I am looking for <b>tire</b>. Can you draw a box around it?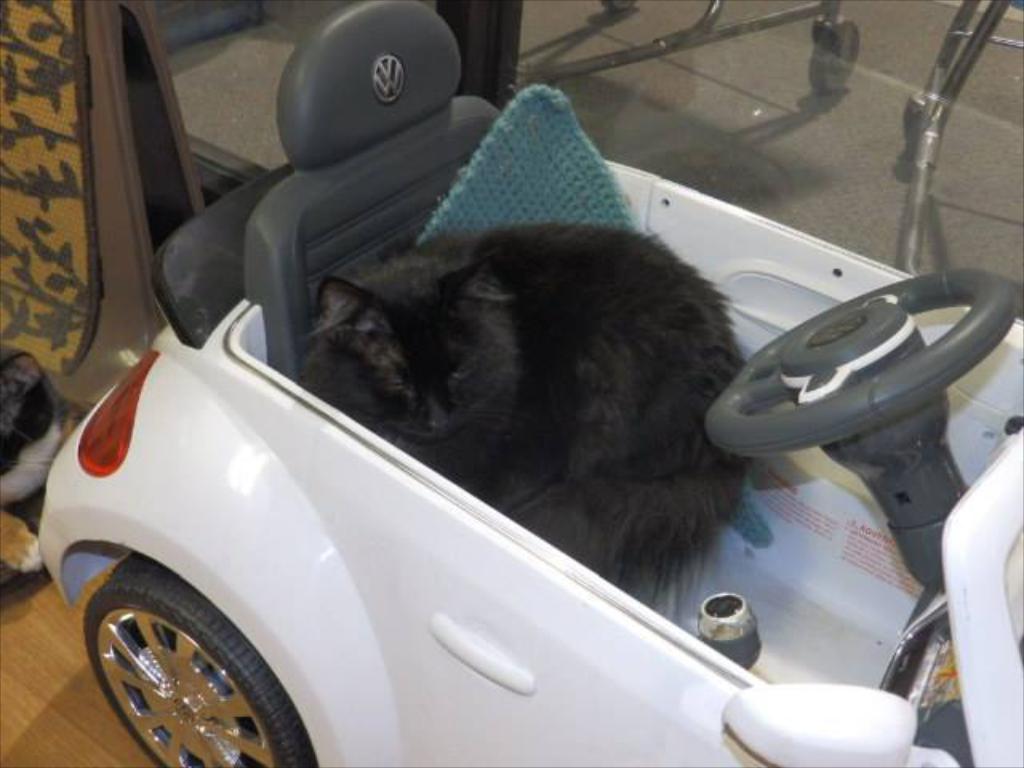
Sure, the bounding box is 69/563/301/758.
